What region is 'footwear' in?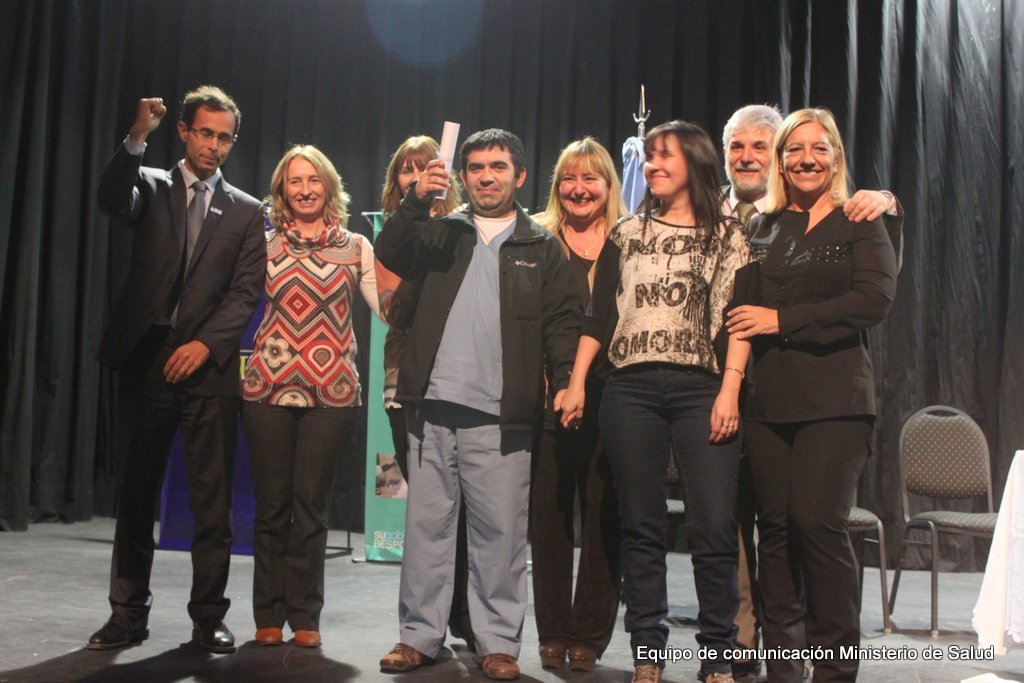
x1=632, y1=663, x2=658, y2=682.
